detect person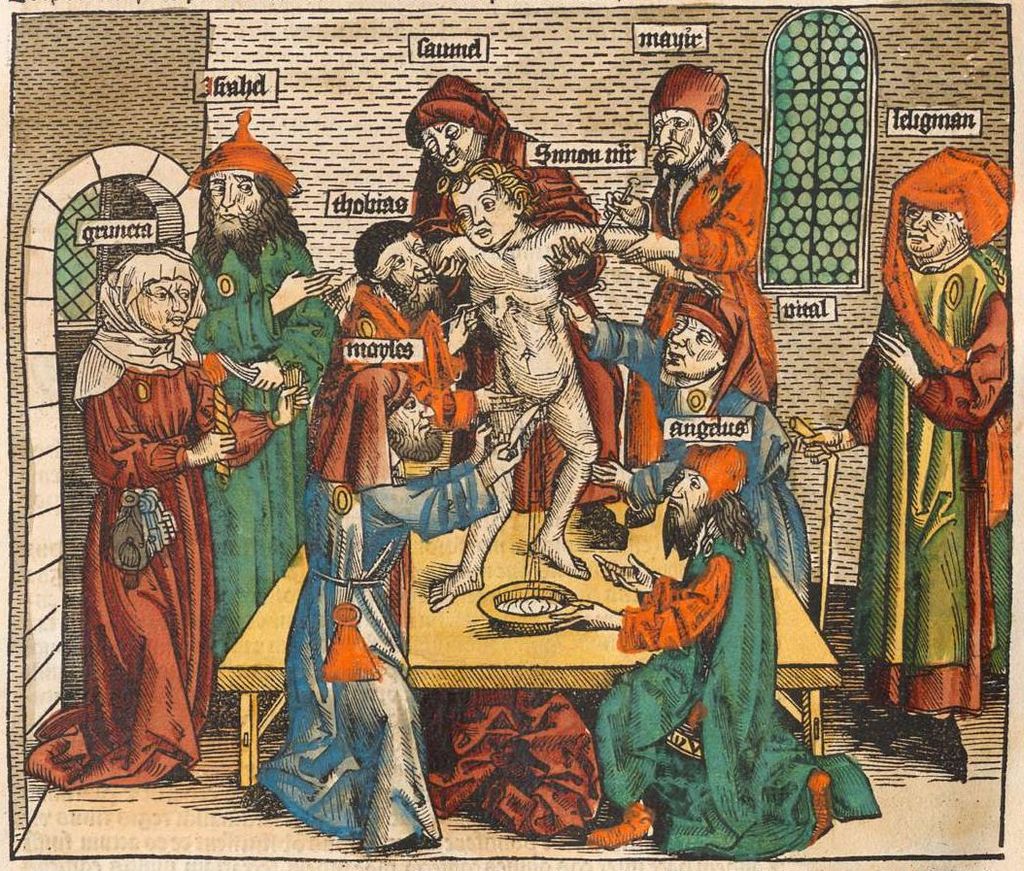
<bbox>324, 158, 719, 613</bbox>
